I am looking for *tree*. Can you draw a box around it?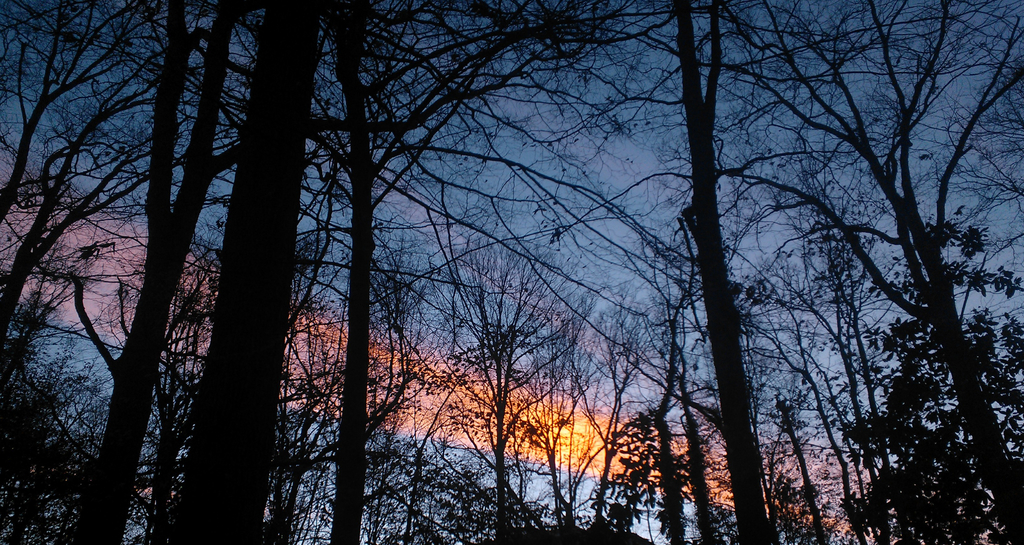
Sure, the bounding box is 392 230 598 544.
